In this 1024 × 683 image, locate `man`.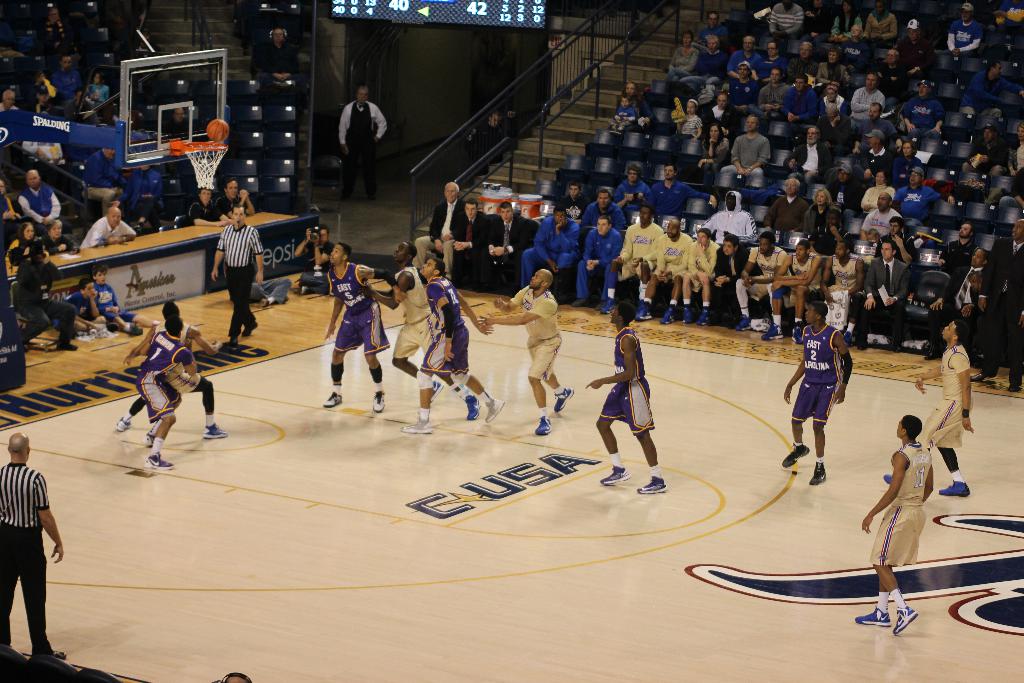
Bounding box: [left=581, top=297, right=669, bottom=497].
